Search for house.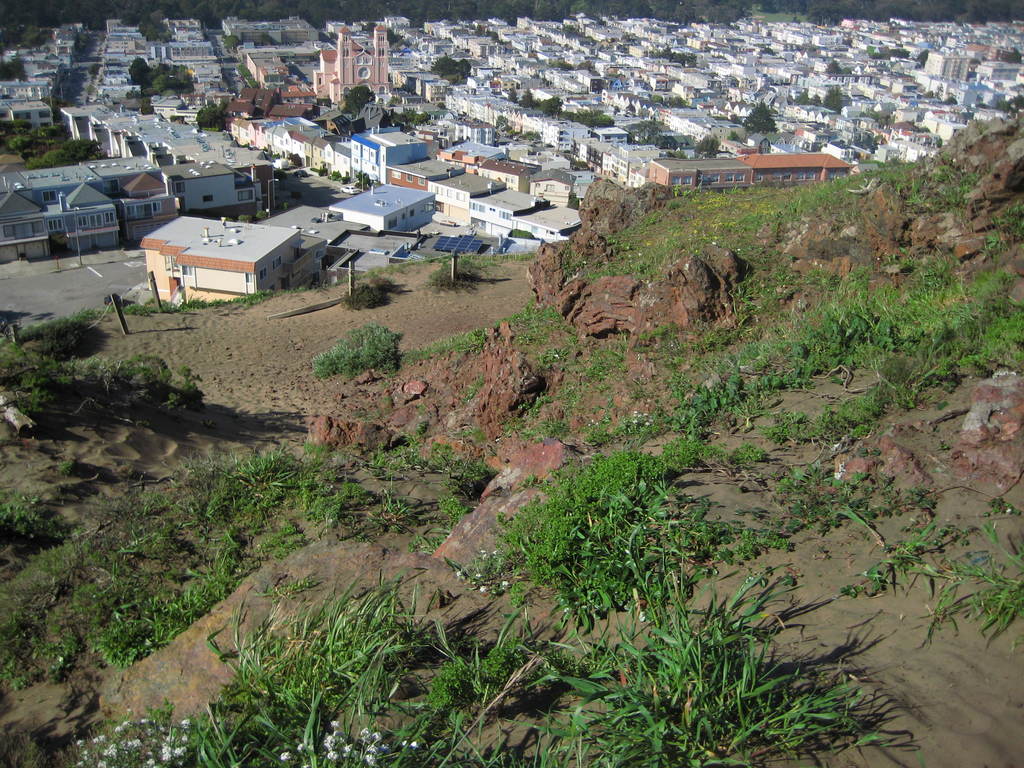
Found at {"x1": 326, "y1": 178, "x2": 435, "y2": 232}.
